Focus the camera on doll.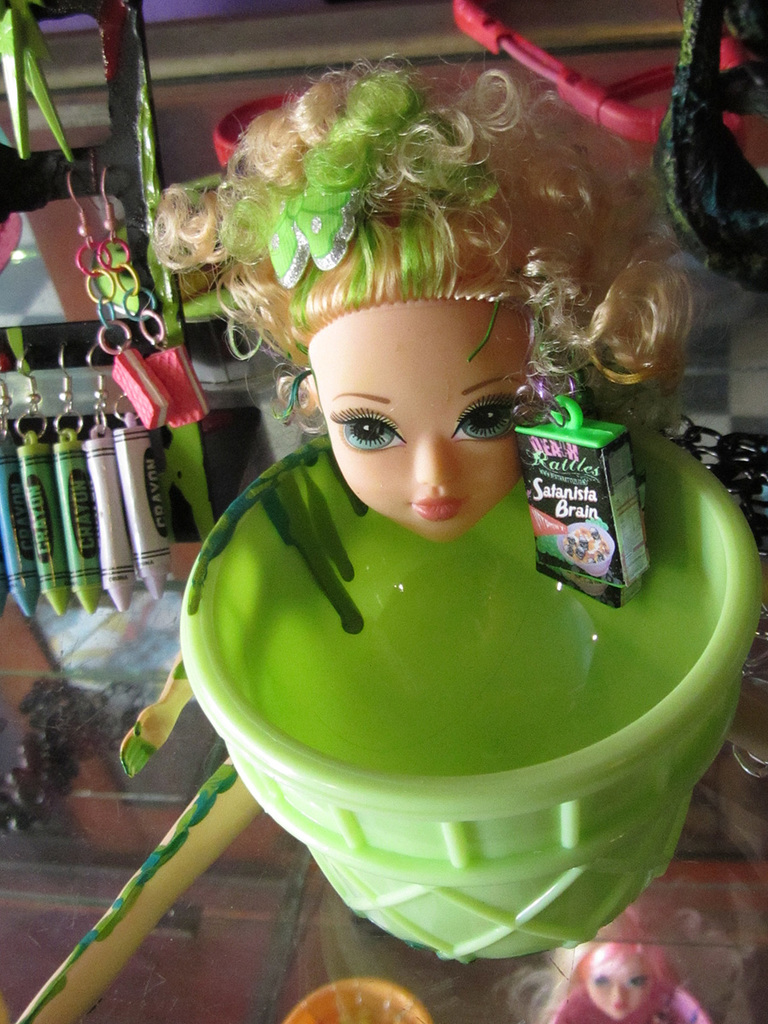
Focus region: [left=148, top=49, right=695, bottom=552].
